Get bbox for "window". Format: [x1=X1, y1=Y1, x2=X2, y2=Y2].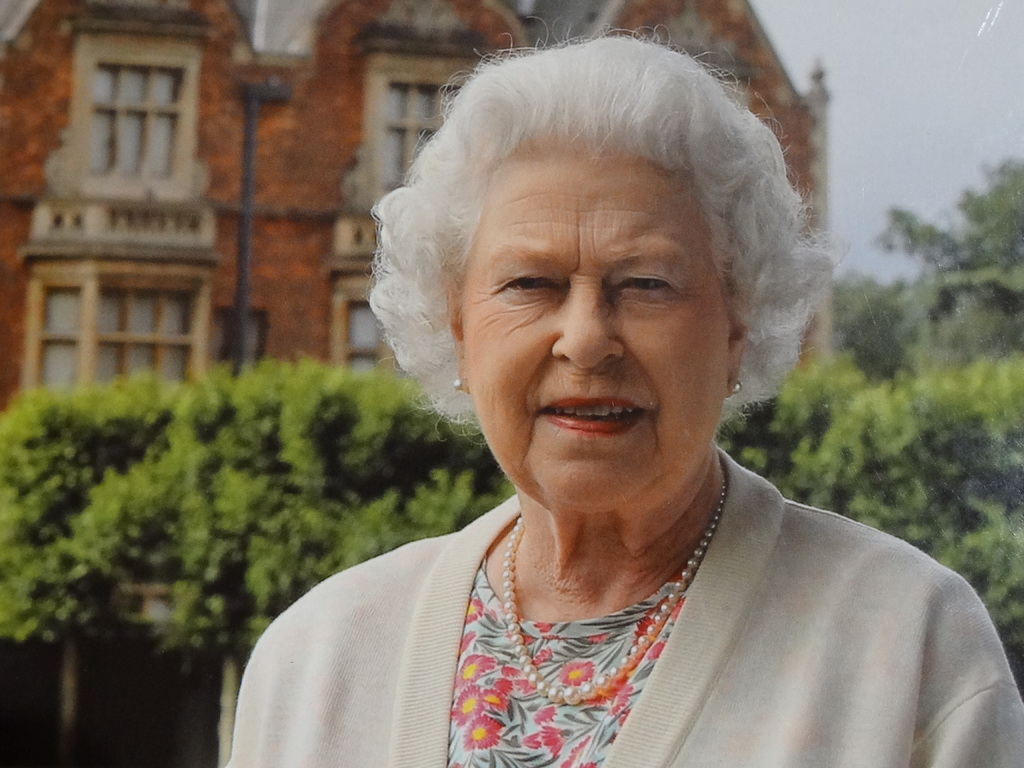
[x1=326, y1=273, x2=406, y2=372].
